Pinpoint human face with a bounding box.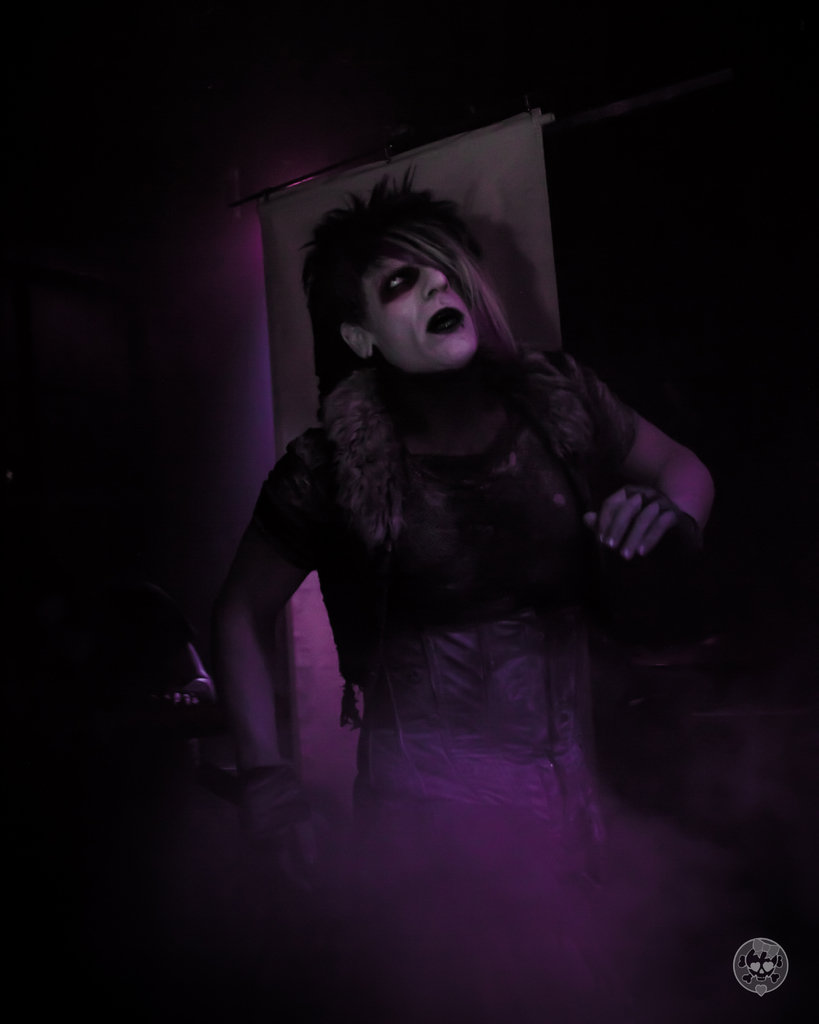
<region>371, 258, 476, 370</region>.
